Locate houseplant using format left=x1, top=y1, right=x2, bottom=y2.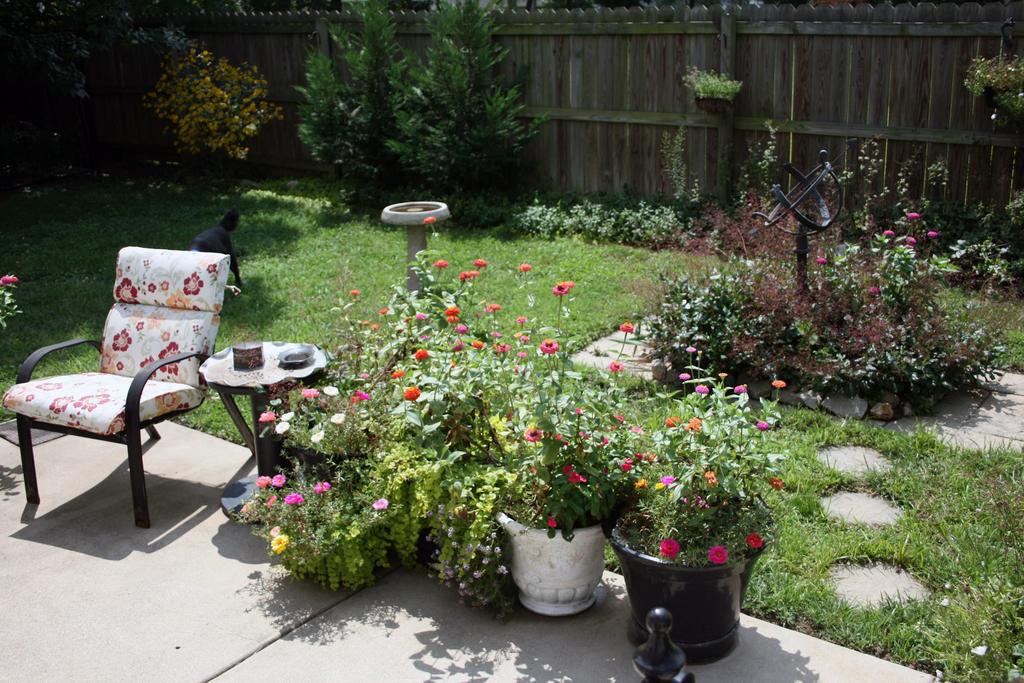
left=391, top=283, right=535, bottom=595.
